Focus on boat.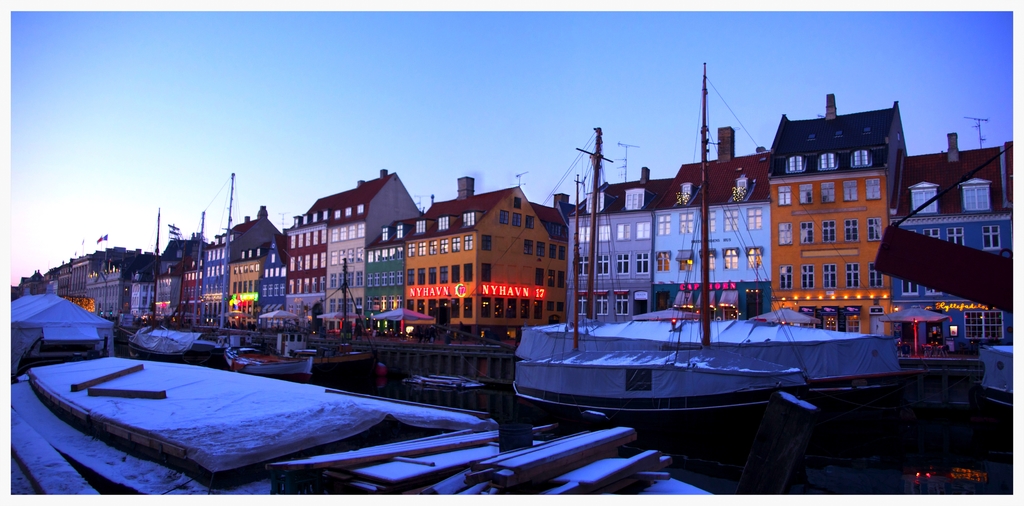
Focused at pyautogui.locateOnScreen(218, 338, 323, 393).
